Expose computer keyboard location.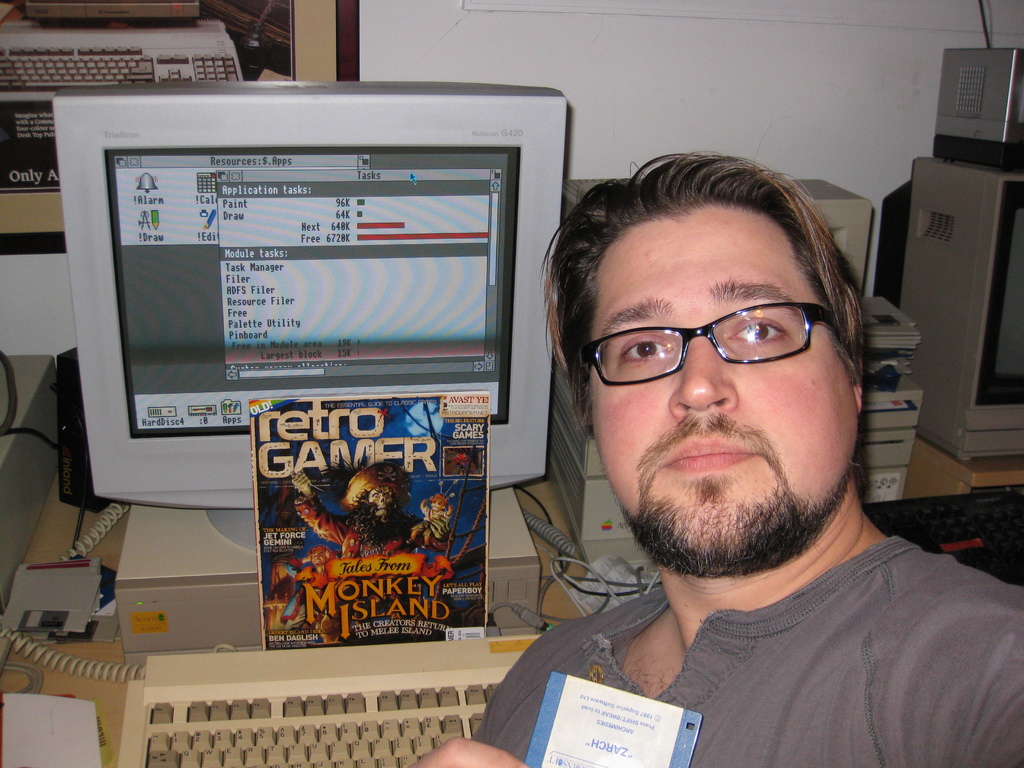
Exposed at box(118, 632, 536, 767).
